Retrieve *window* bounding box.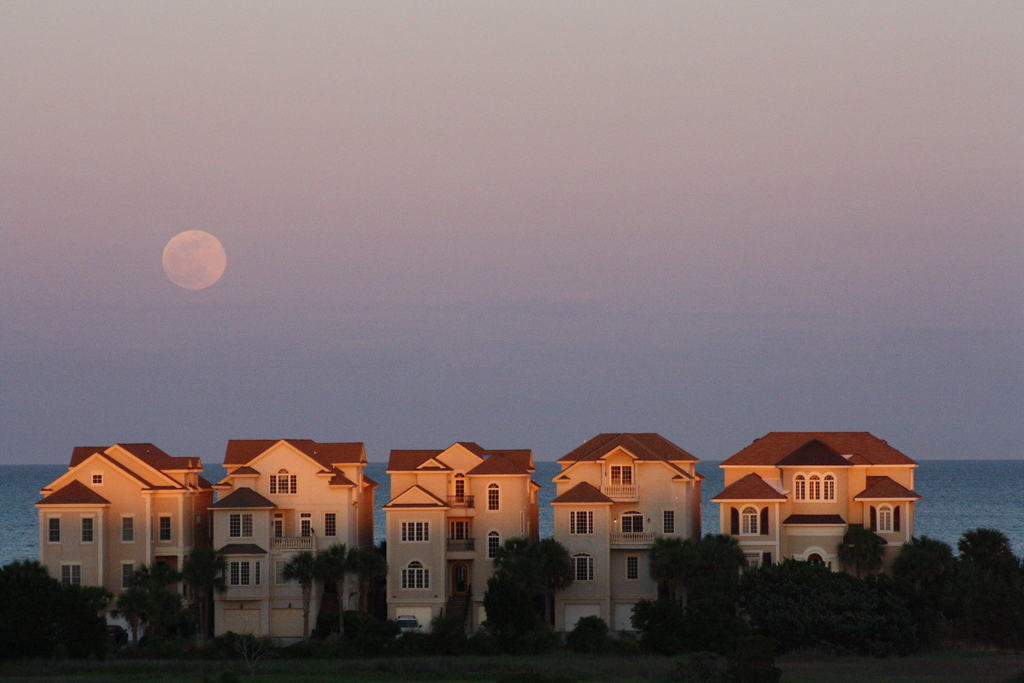
Bounding box: detection(120, 513, 133, 544).
